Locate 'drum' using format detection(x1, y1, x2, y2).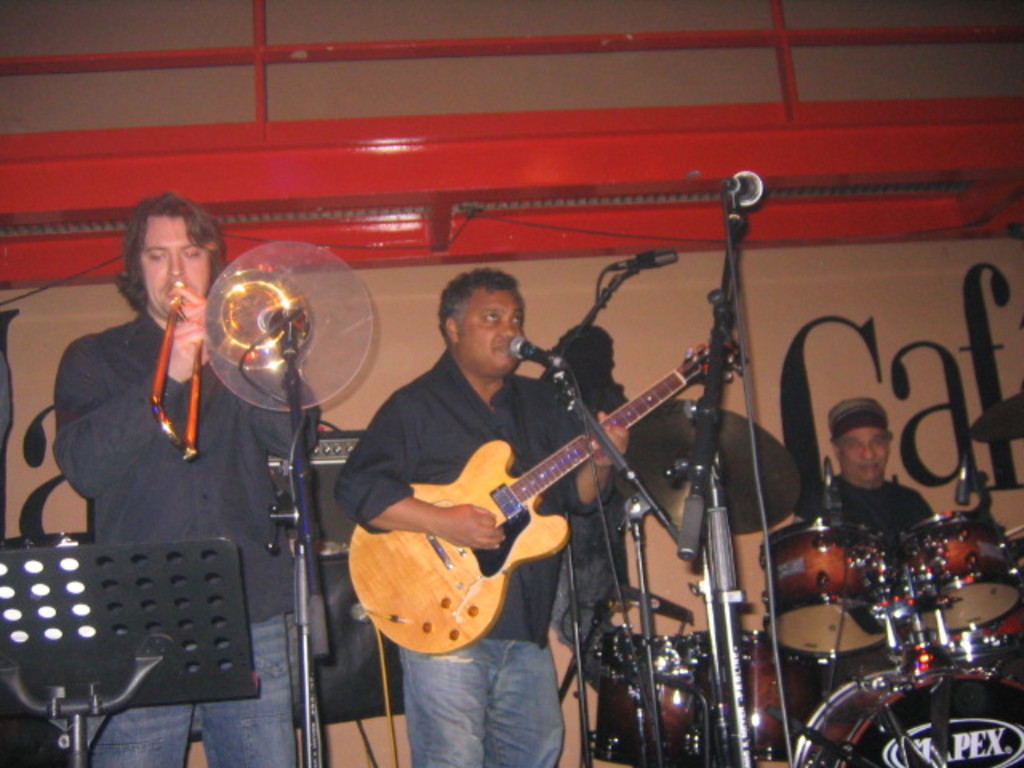
detection(594, 634, 691, 766).
